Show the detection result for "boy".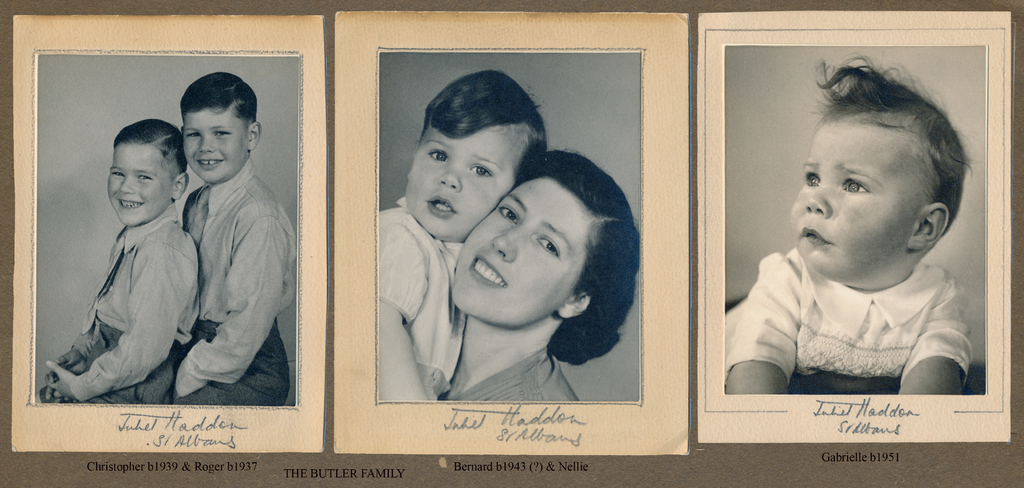
(173,72,295,406).
